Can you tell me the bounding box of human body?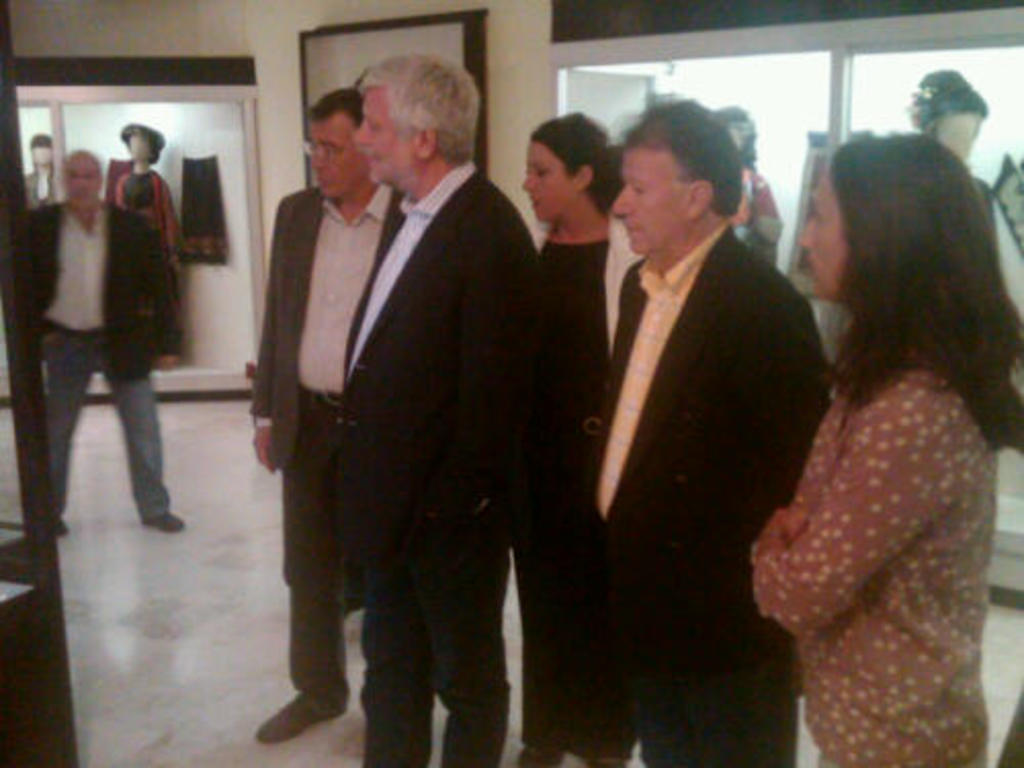
328,49,547,766.
